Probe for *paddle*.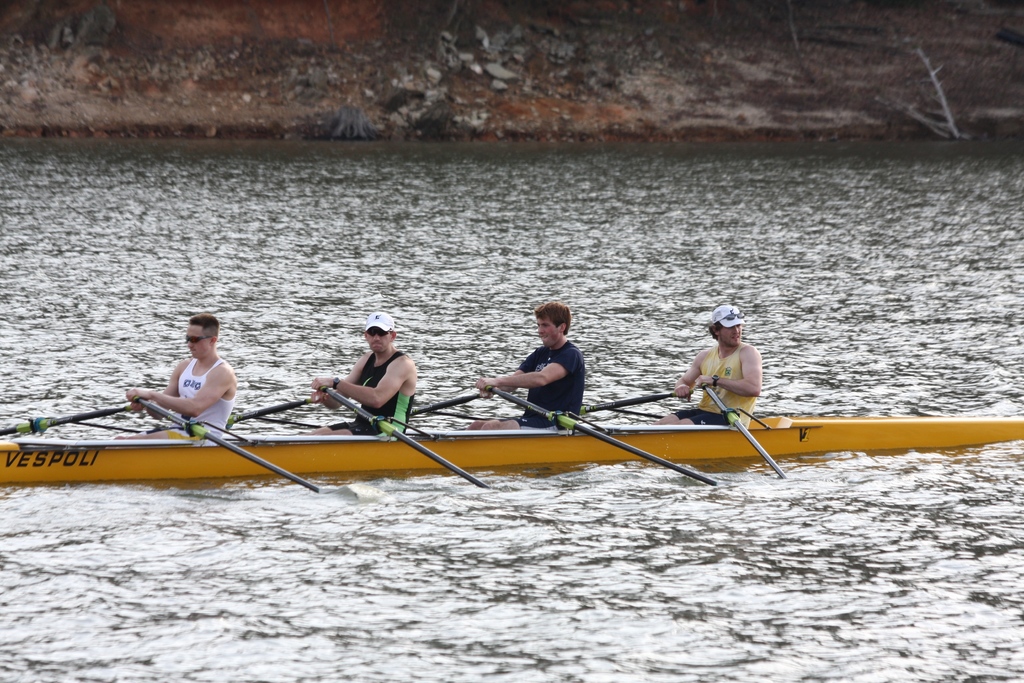
Probe result: bbox(707, 388, 783, 480).
